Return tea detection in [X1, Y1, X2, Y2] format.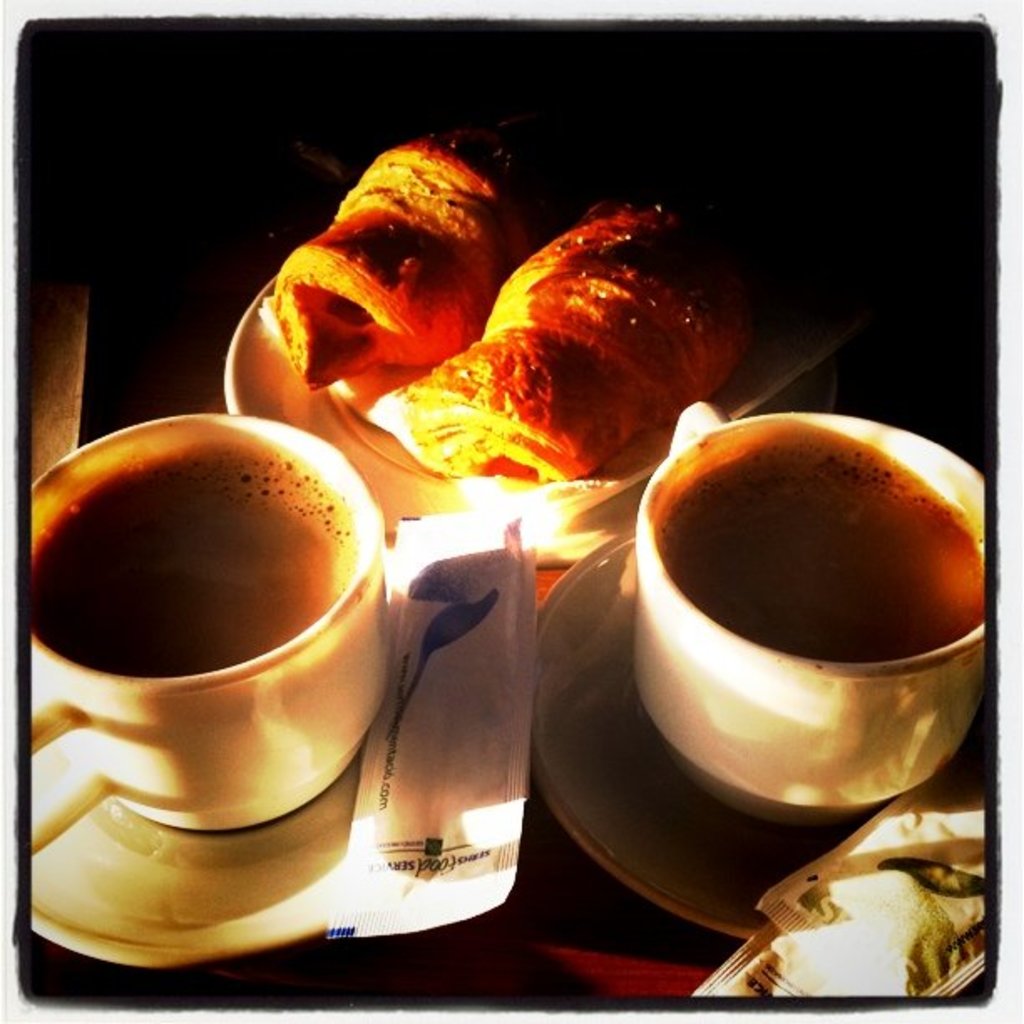
[649, 425, 986, 668].
